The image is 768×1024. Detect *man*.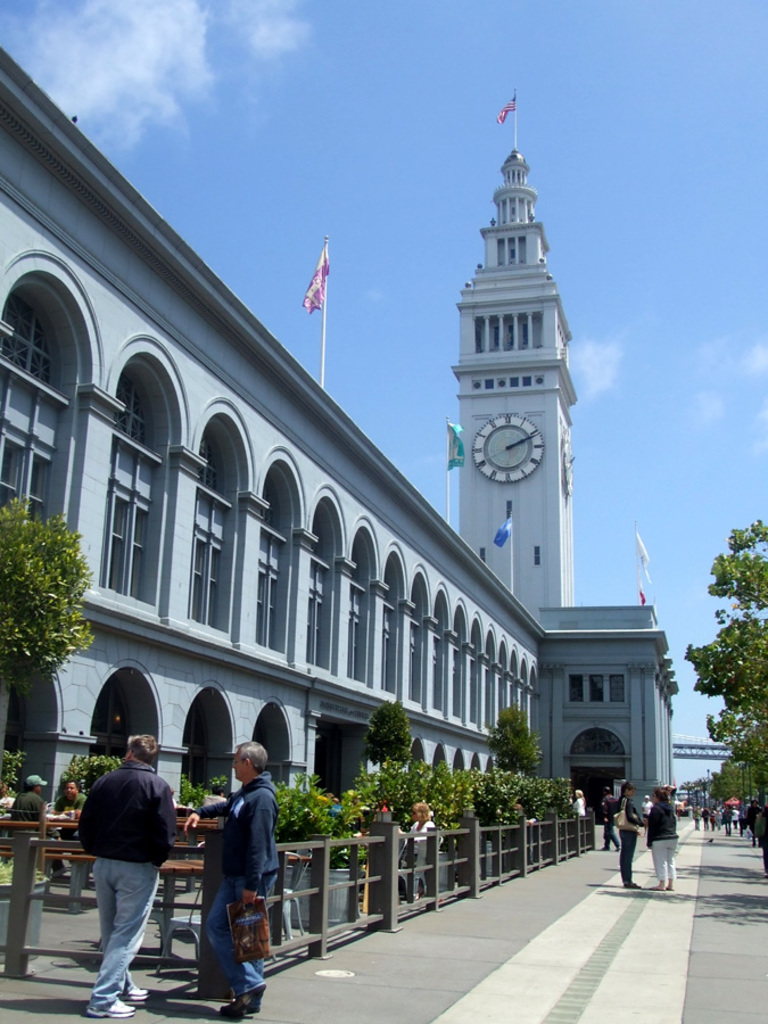
Detection: [left=67, top=715, right=182, bottom=1000].
